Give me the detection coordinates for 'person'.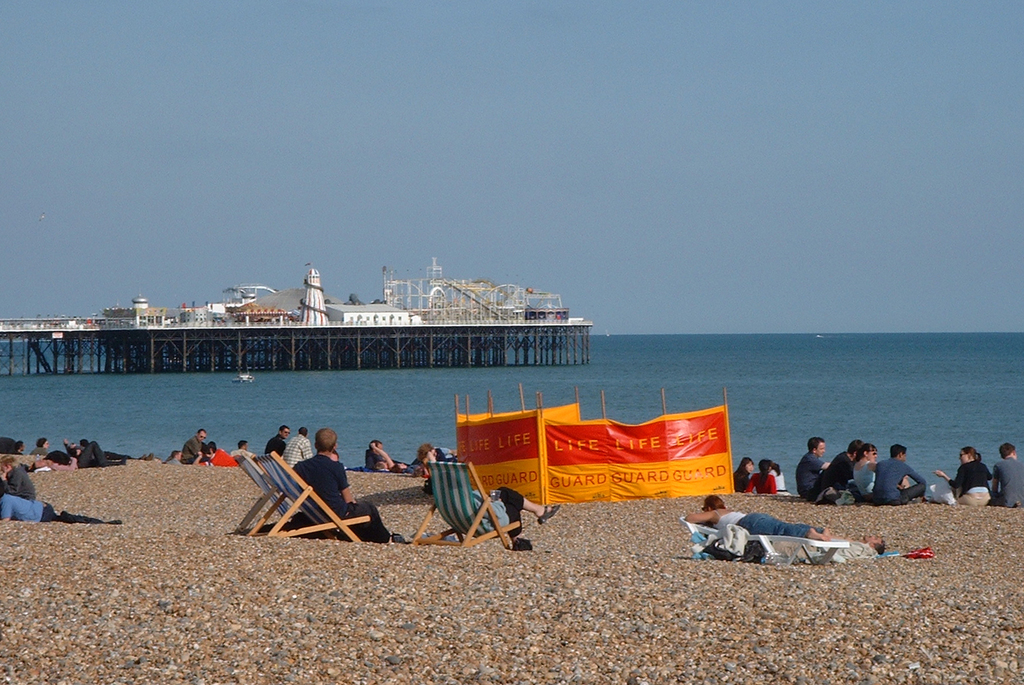
locate(281, 429, 312, 459).
